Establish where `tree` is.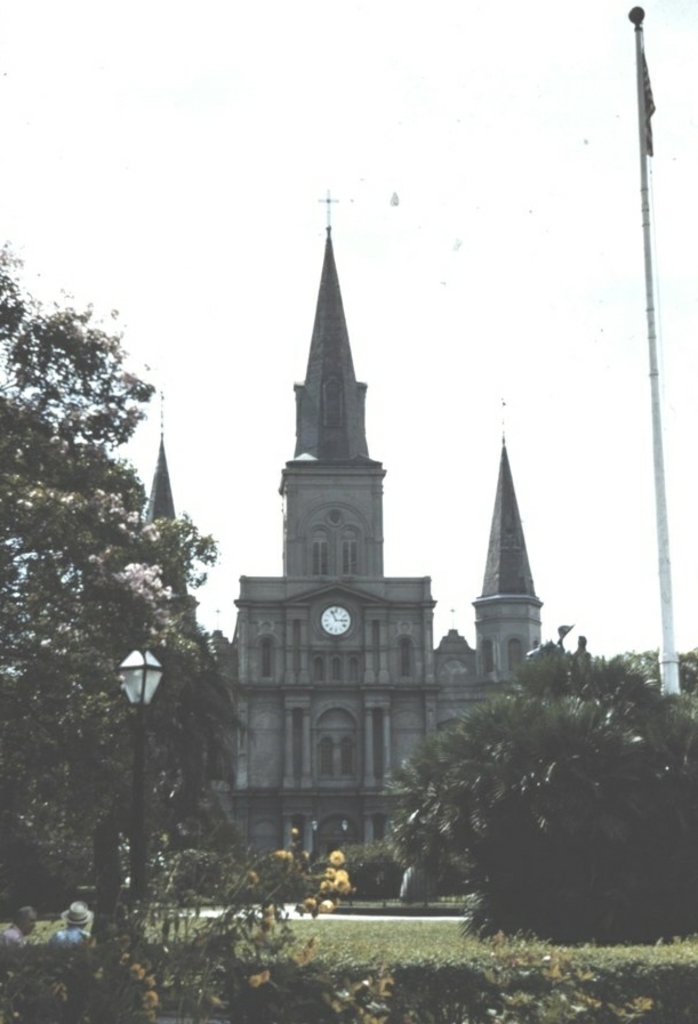
Established at {"x1": 134, "y1": 790, "x2": 246, "y2": 900}.
